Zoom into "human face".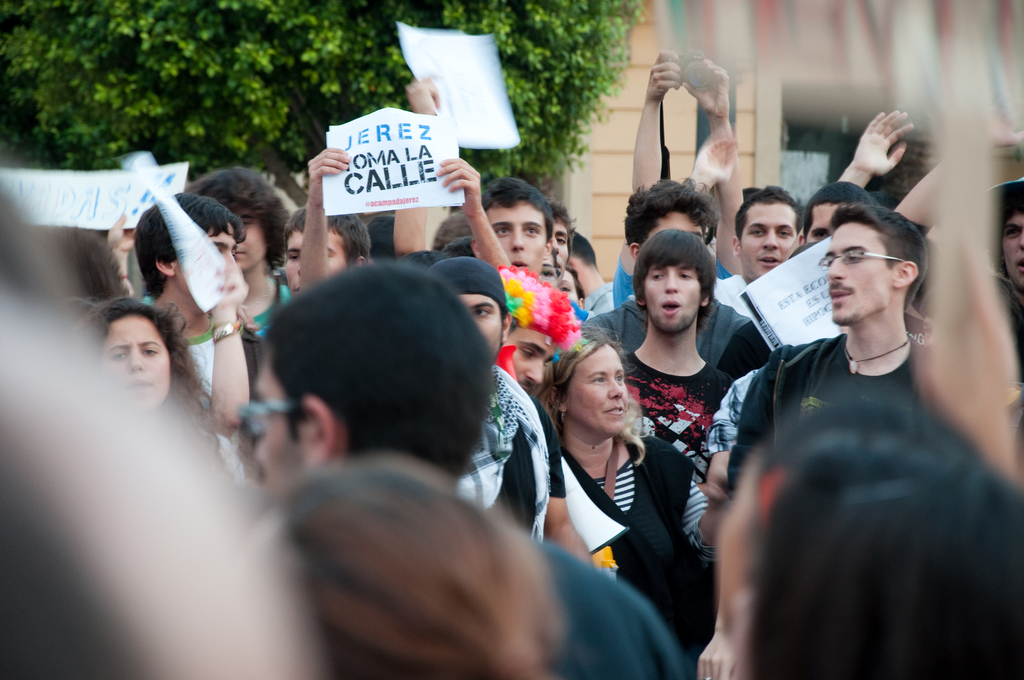
Zoom target: bbox=(98, 311, 170, 407).
